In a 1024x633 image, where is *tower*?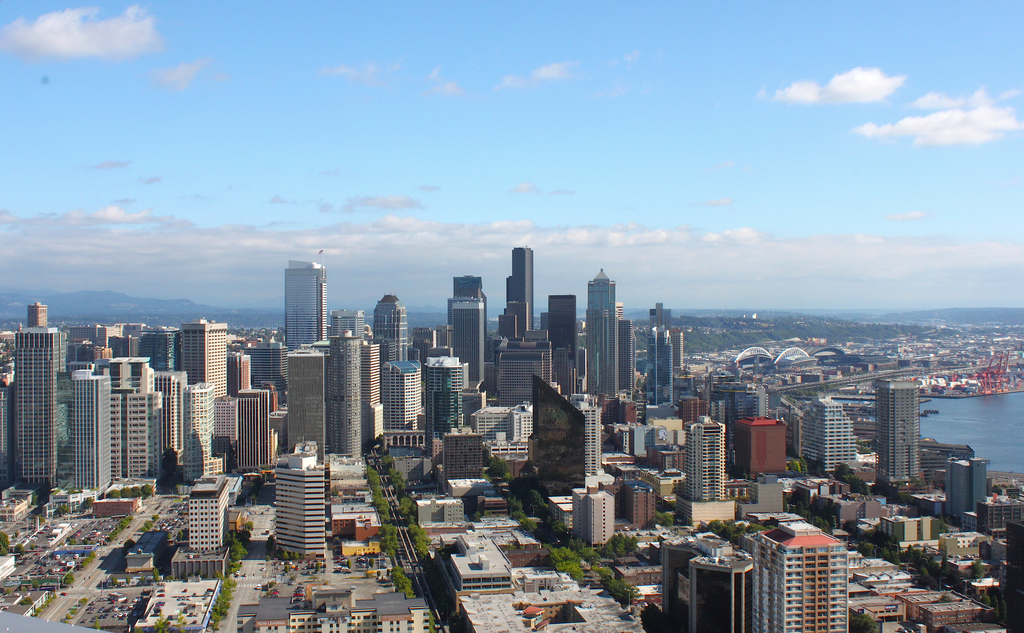
(x1=799, y1=390, x2=873, y2=468).
